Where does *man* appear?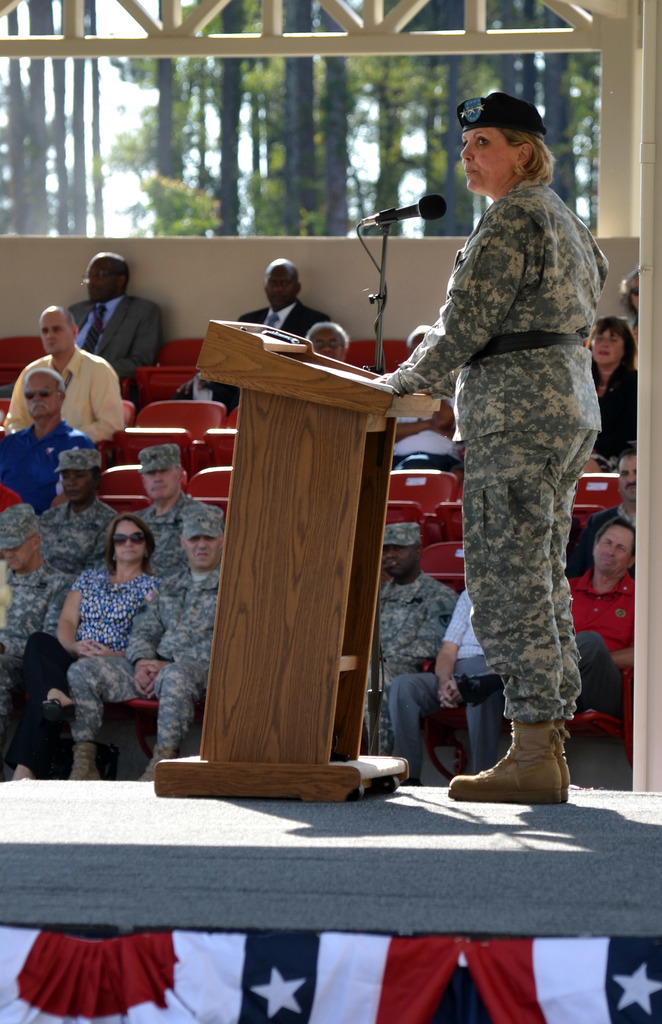
Appears at (54,252,170,391).
